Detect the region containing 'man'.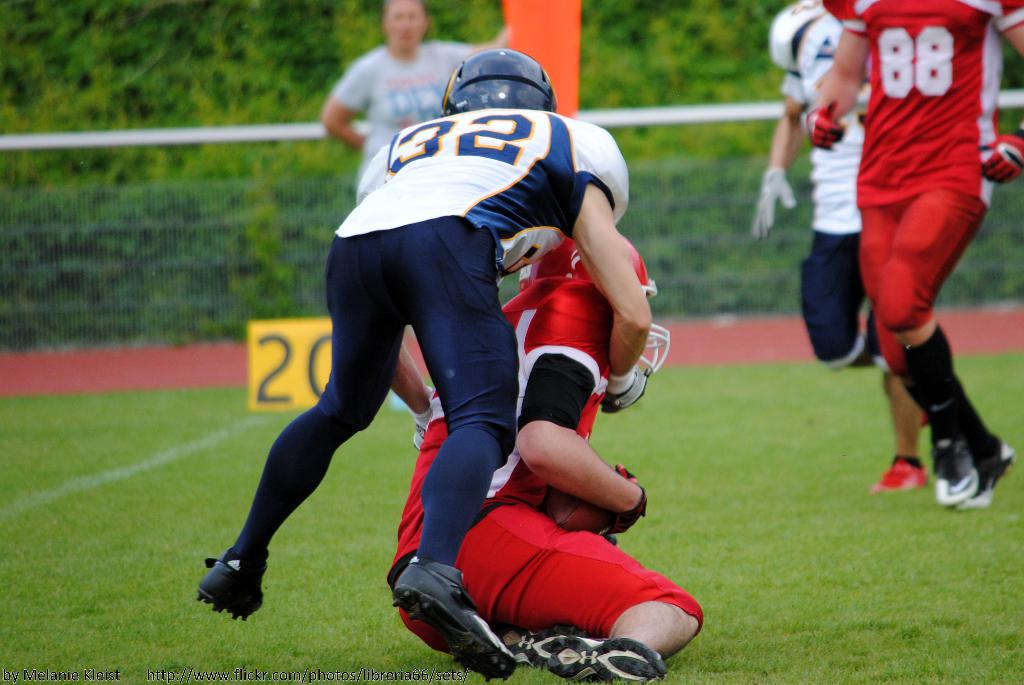
755/0/934/497.
